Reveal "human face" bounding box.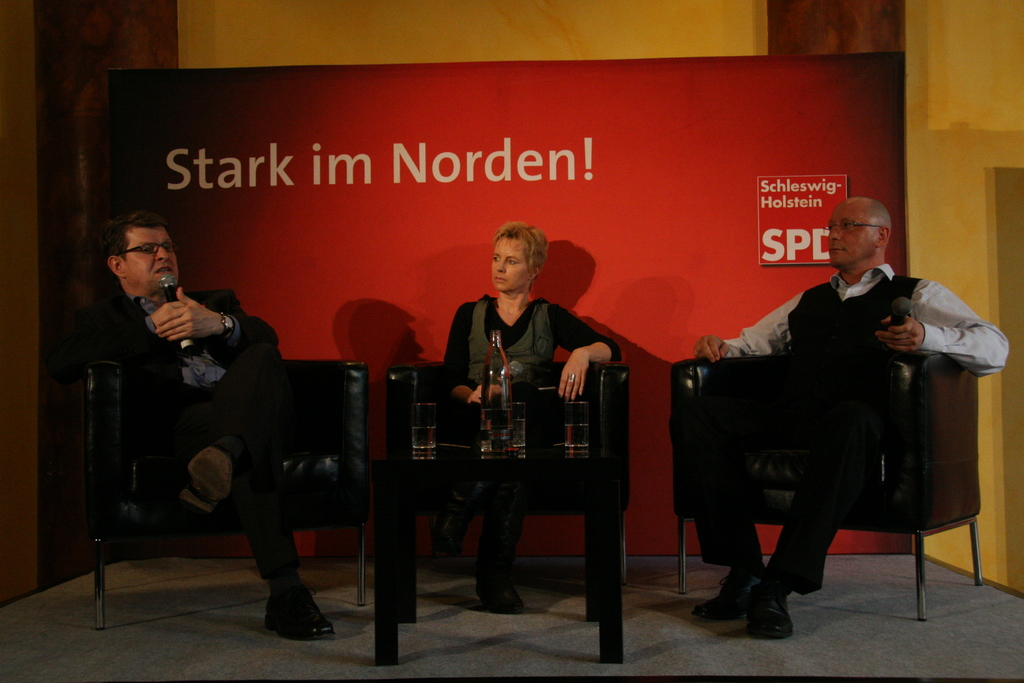
Revealed: 490, 235, 532, 292.
